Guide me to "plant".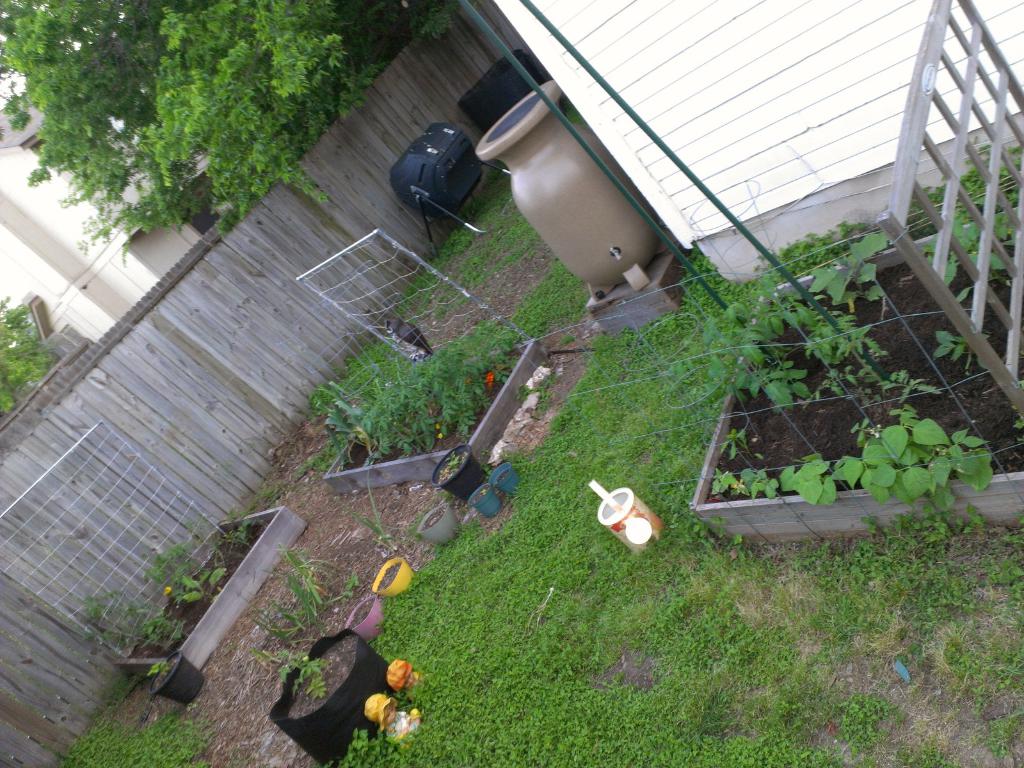
Guidance: crop(295, 376, 357, 454).
